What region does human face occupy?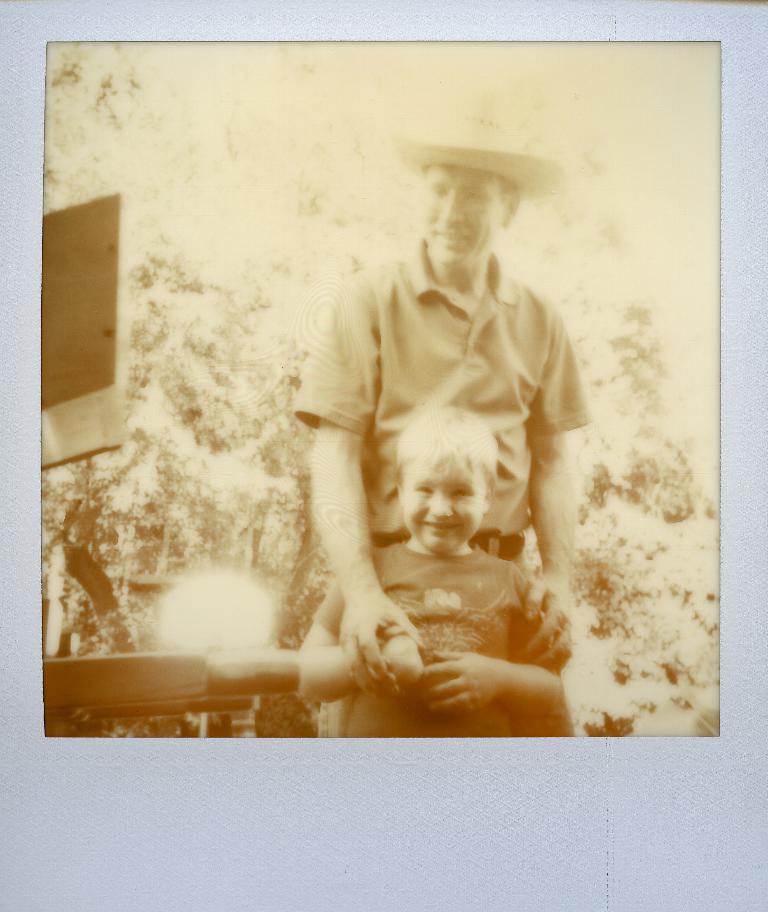
<region>421, 166, 504, 272</region>.
